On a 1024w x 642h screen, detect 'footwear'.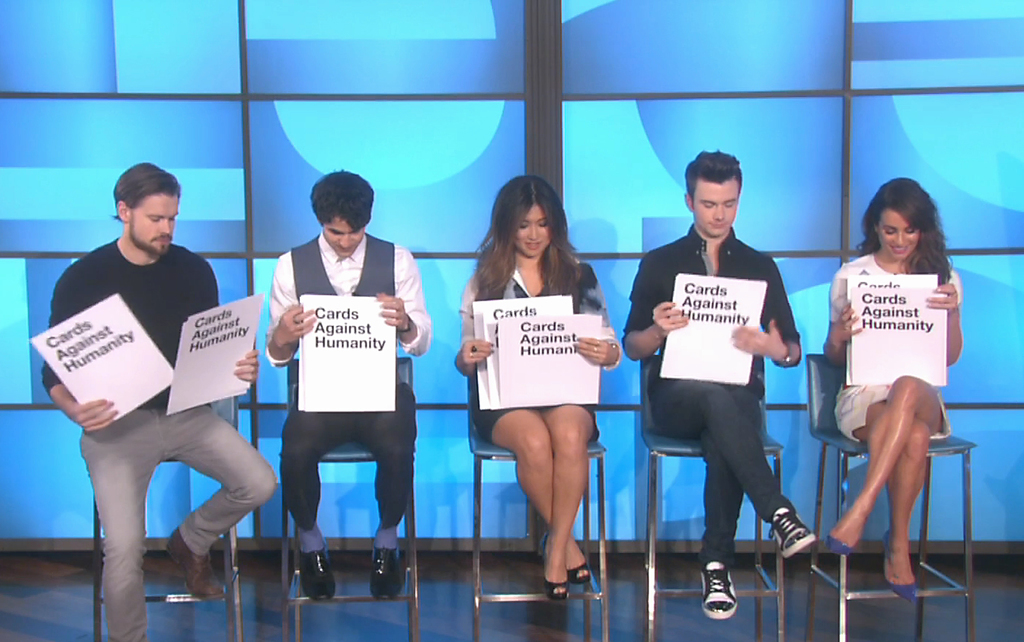
<box>368,546,402,601</box>.
